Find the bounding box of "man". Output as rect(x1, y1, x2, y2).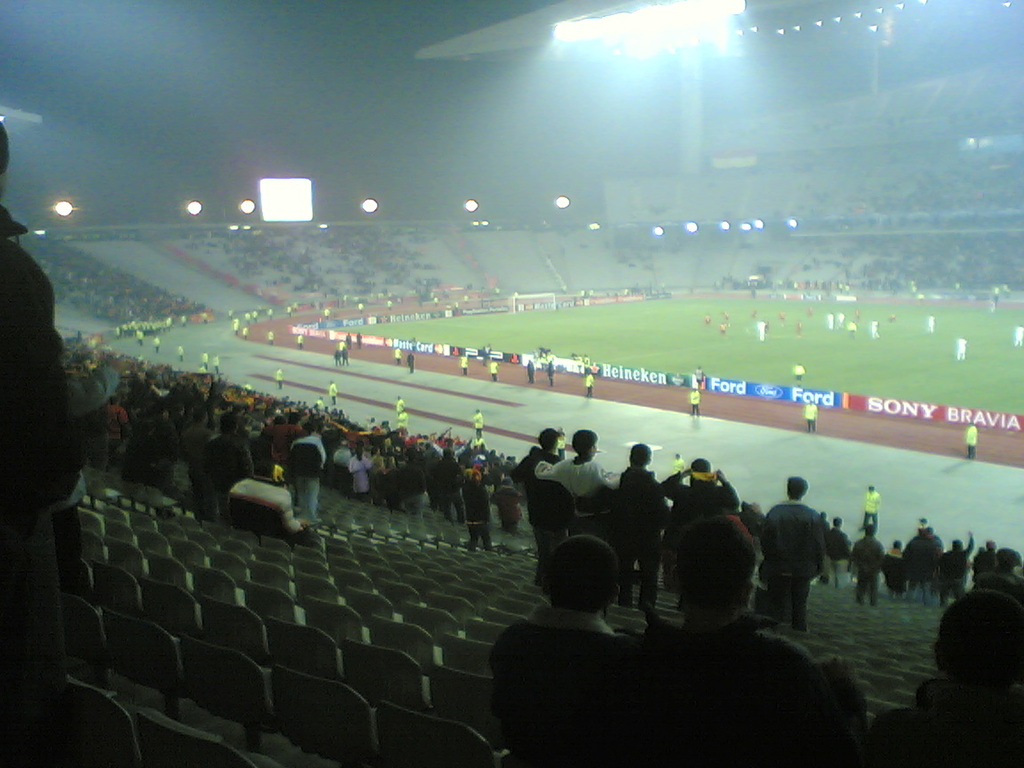
rect(470, 409, 484, 440).
